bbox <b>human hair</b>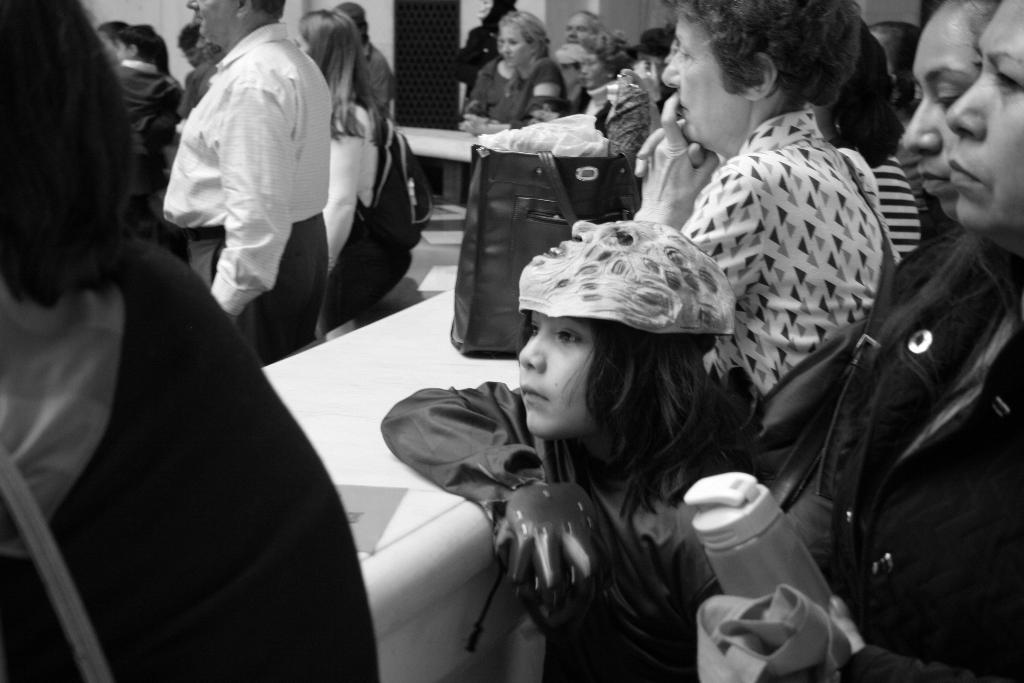
251:0:291:24
